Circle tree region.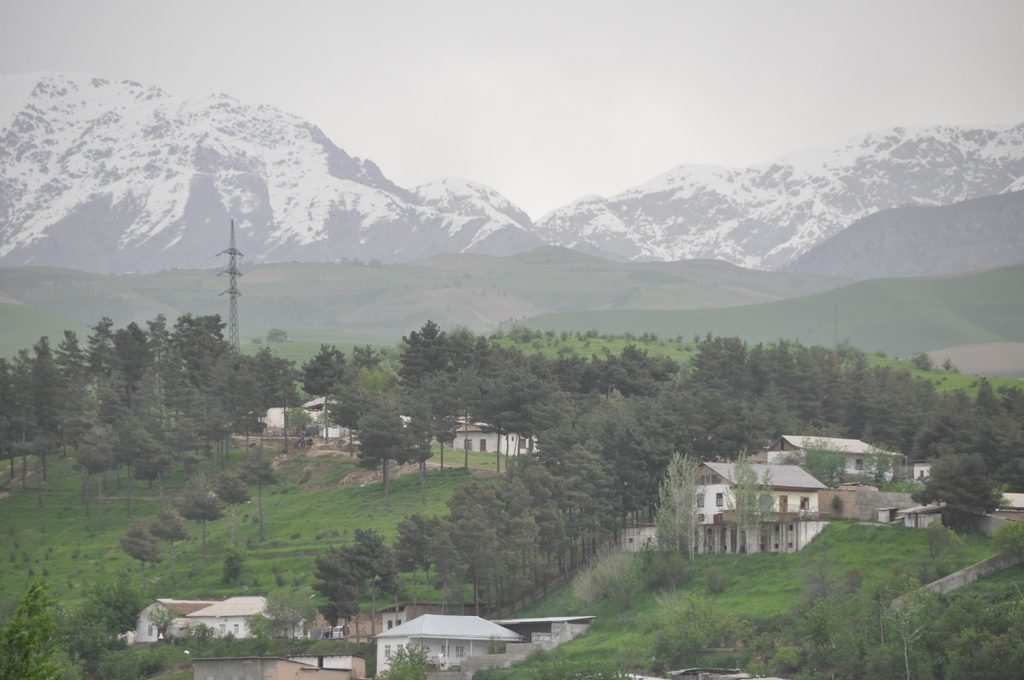
Region: l=326, t=375, r=370, b=424.
